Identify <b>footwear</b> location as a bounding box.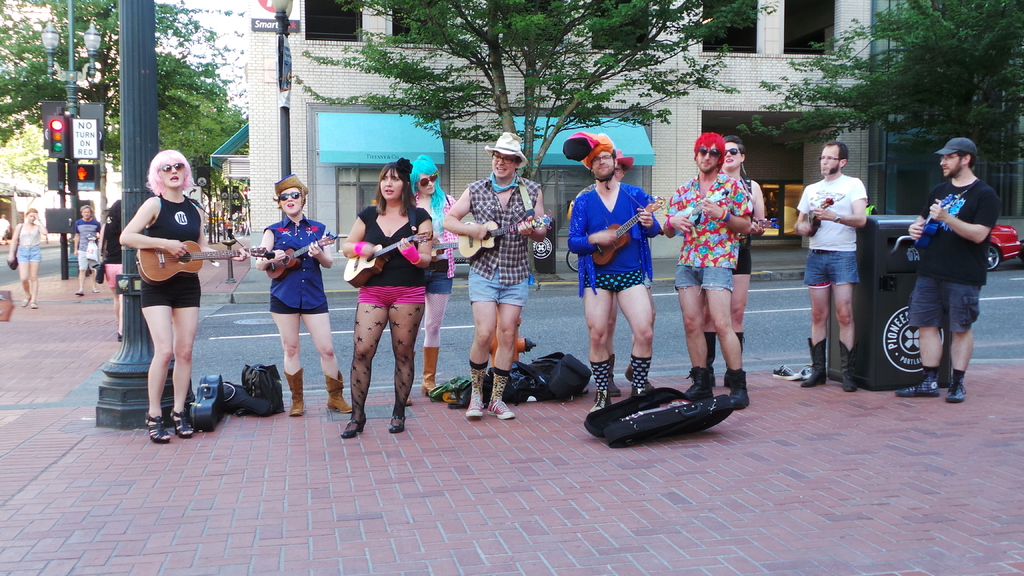
799:364:811:373.
